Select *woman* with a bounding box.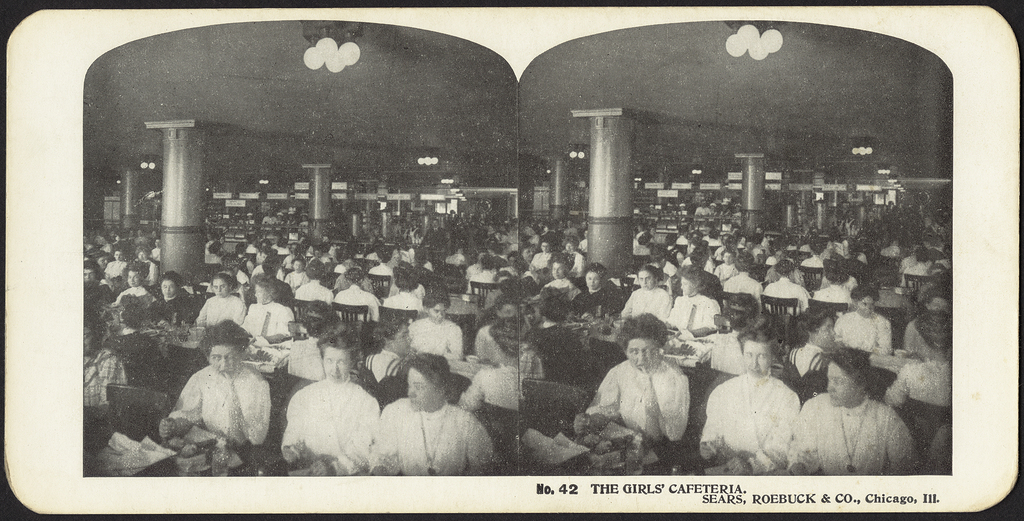
box(81, 307, 127, 411).
